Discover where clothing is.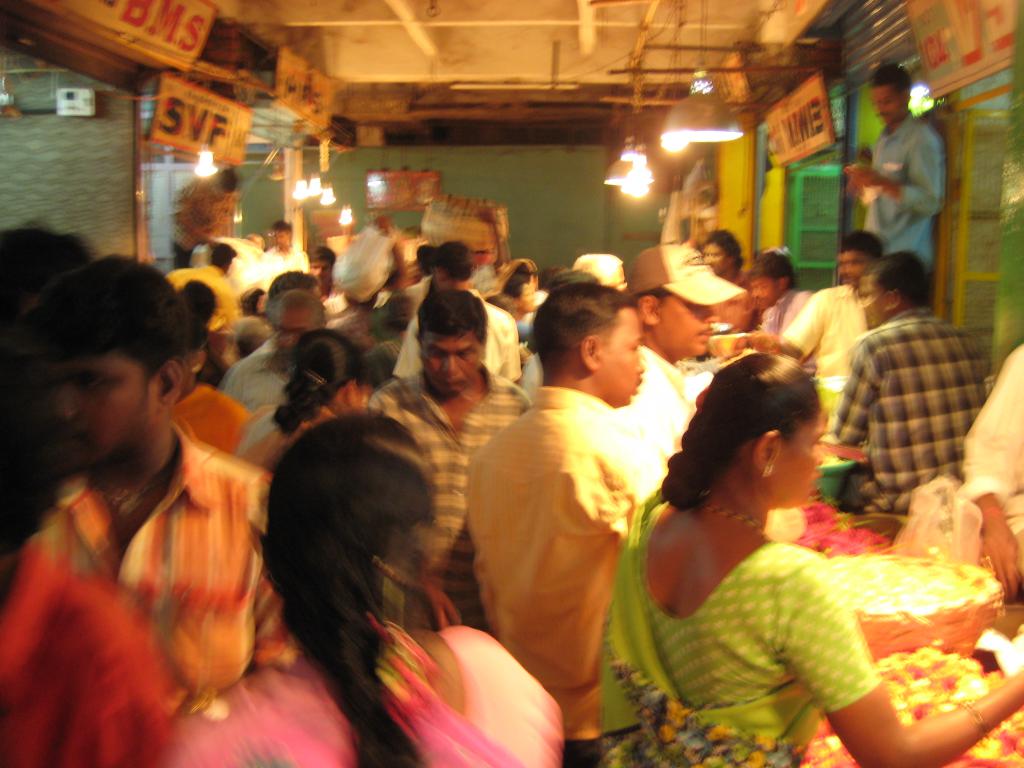
Discovered at (598,493,884,763).
